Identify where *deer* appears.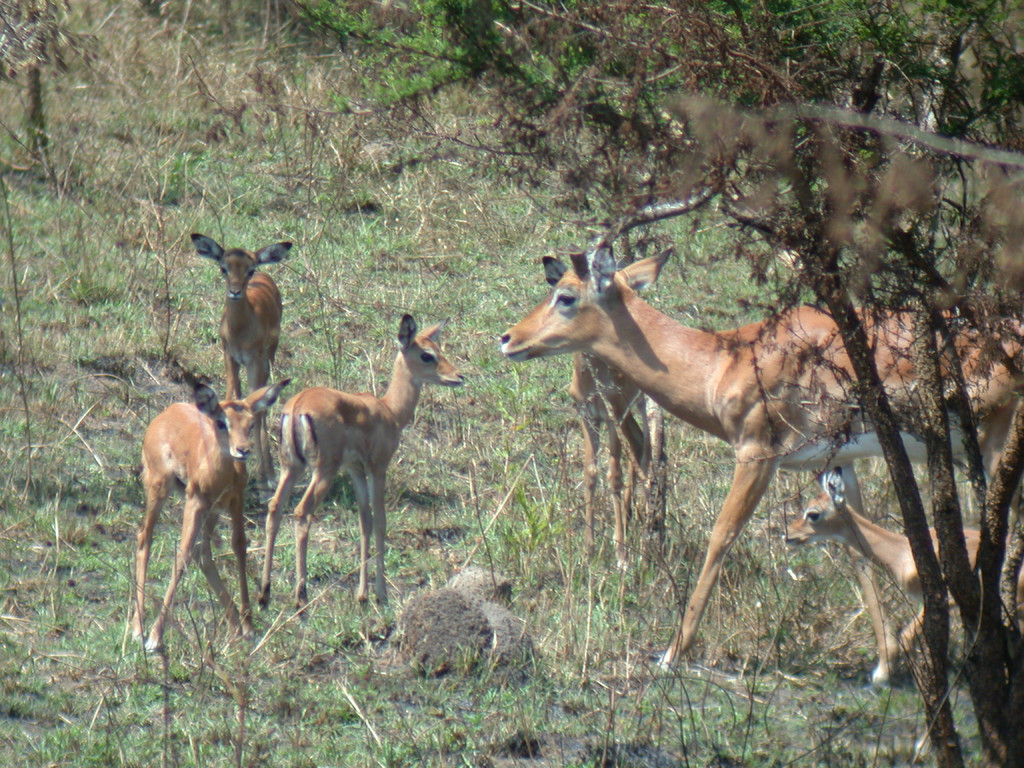
Appears at <region>129, 371, 291, 654</region>.
